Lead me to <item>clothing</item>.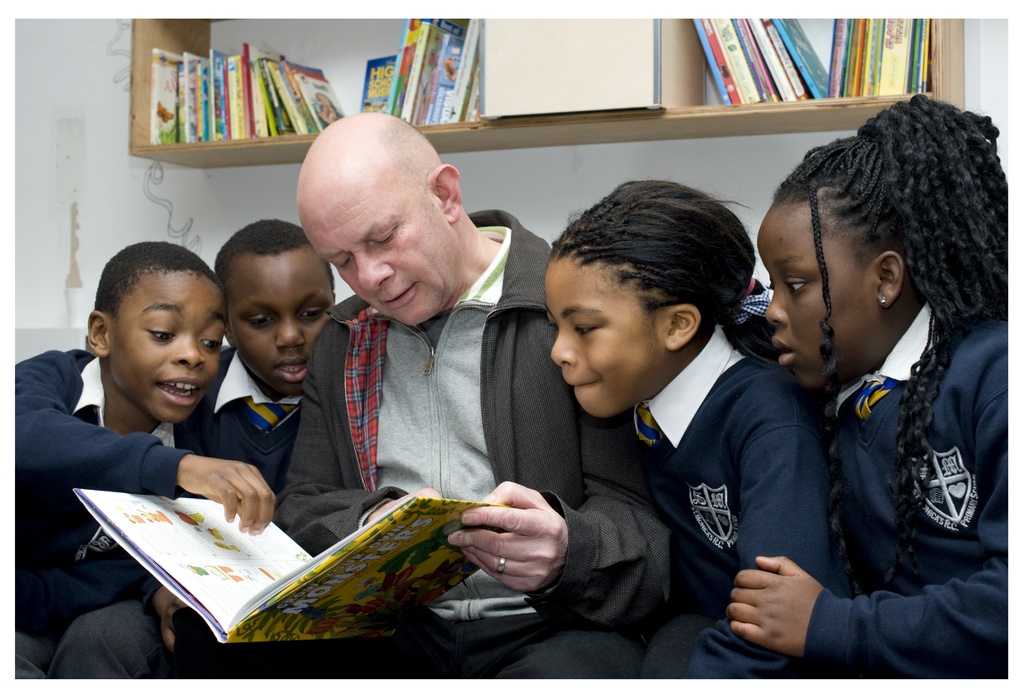
Lead to x1=778, y1=294, x2=1011, y2=681.
